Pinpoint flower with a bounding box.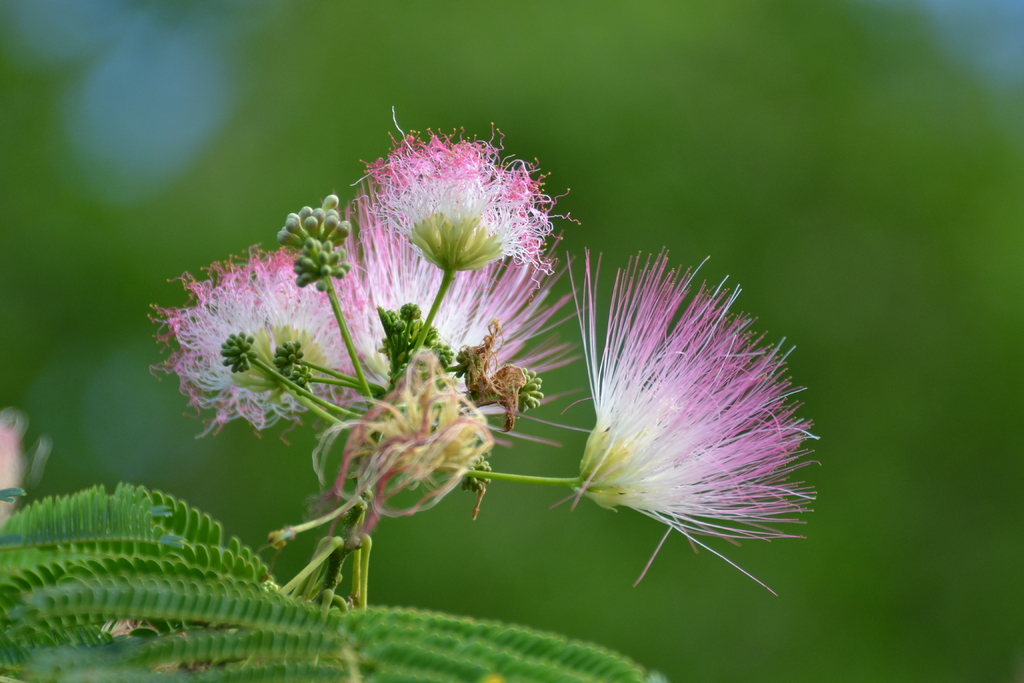
{"left": 321, "top": 117, "right": 588, "bottom": 395}.
